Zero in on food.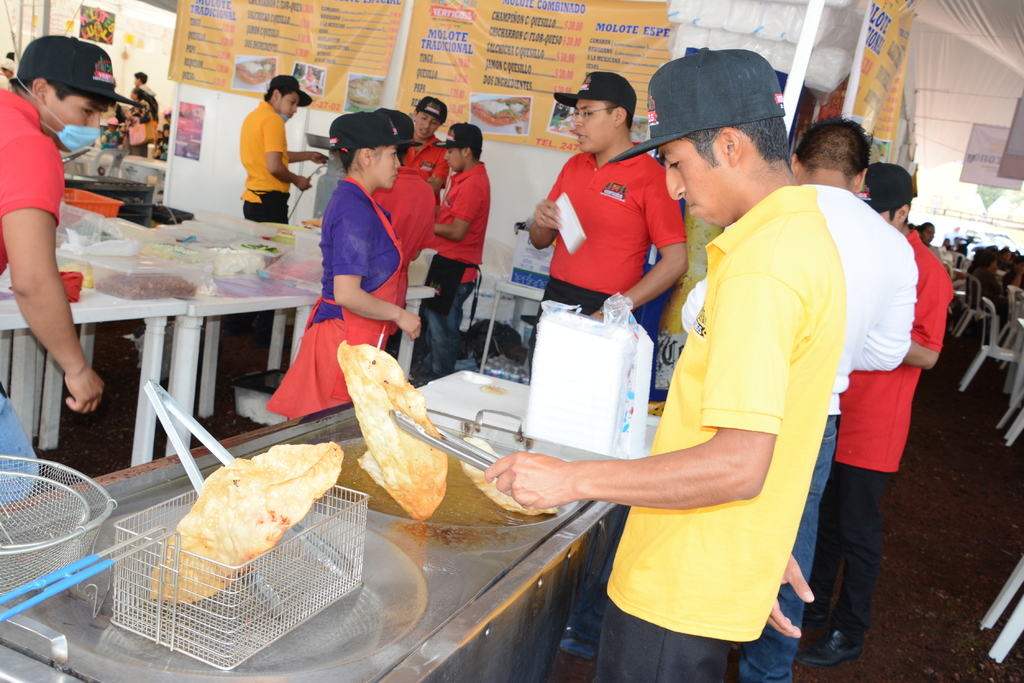
Zeroed in: 47 257 92 300.
